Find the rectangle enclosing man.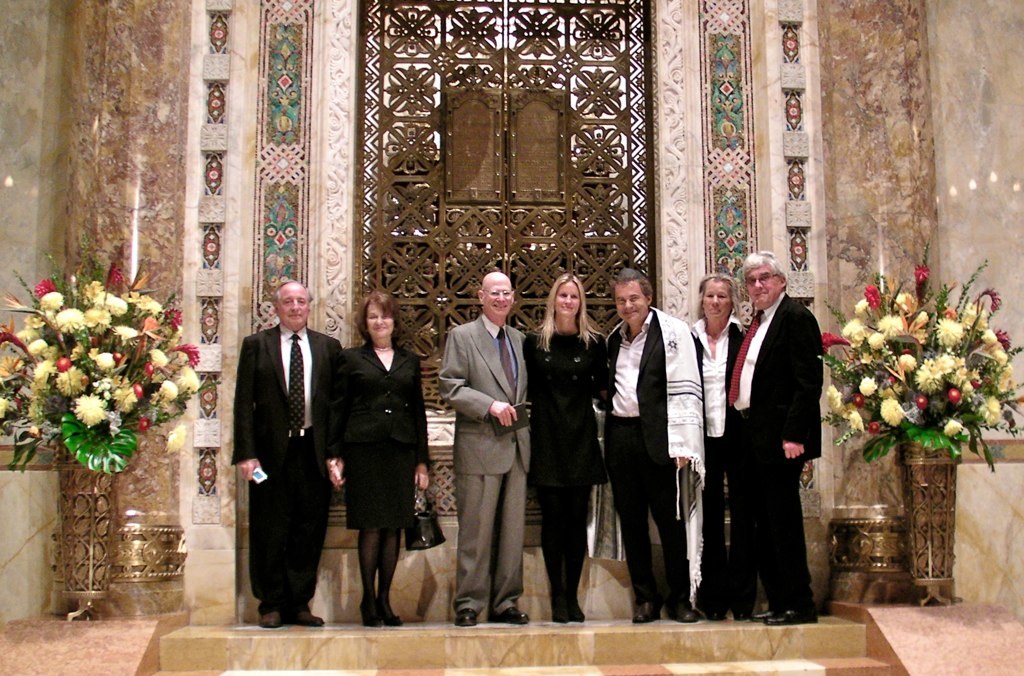
bbox=[230, 279, 344, 632].
